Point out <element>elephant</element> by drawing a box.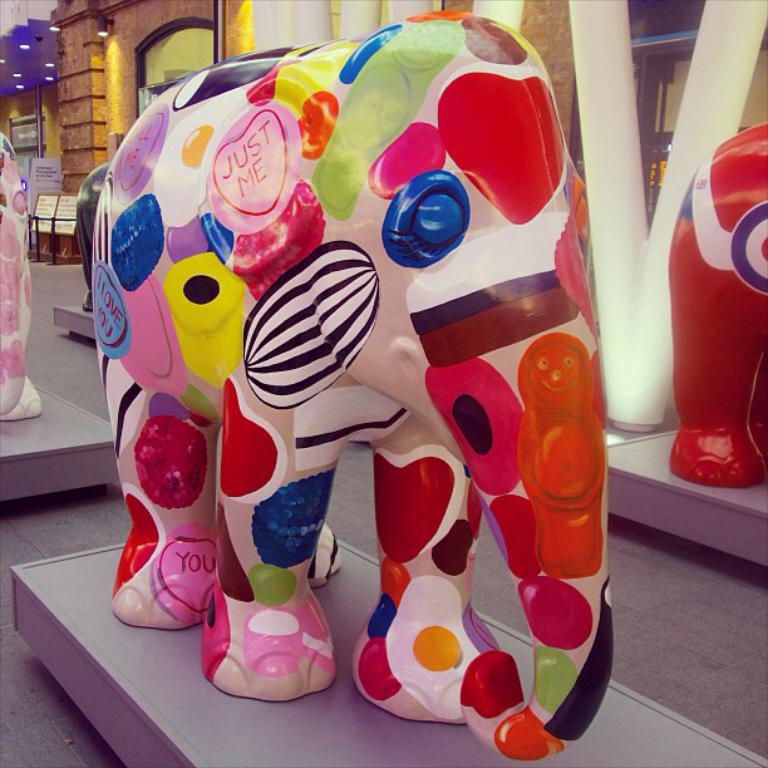
crop(93, 6, 612, 764).
